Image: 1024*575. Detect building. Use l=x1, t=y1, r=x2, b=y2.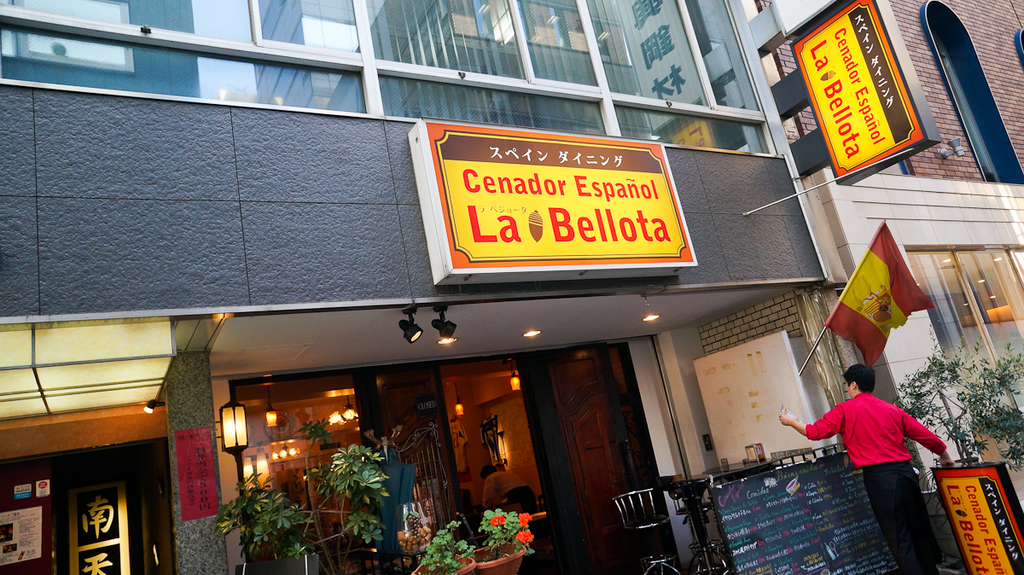
l=736, t=0, r=1023, b=510.
